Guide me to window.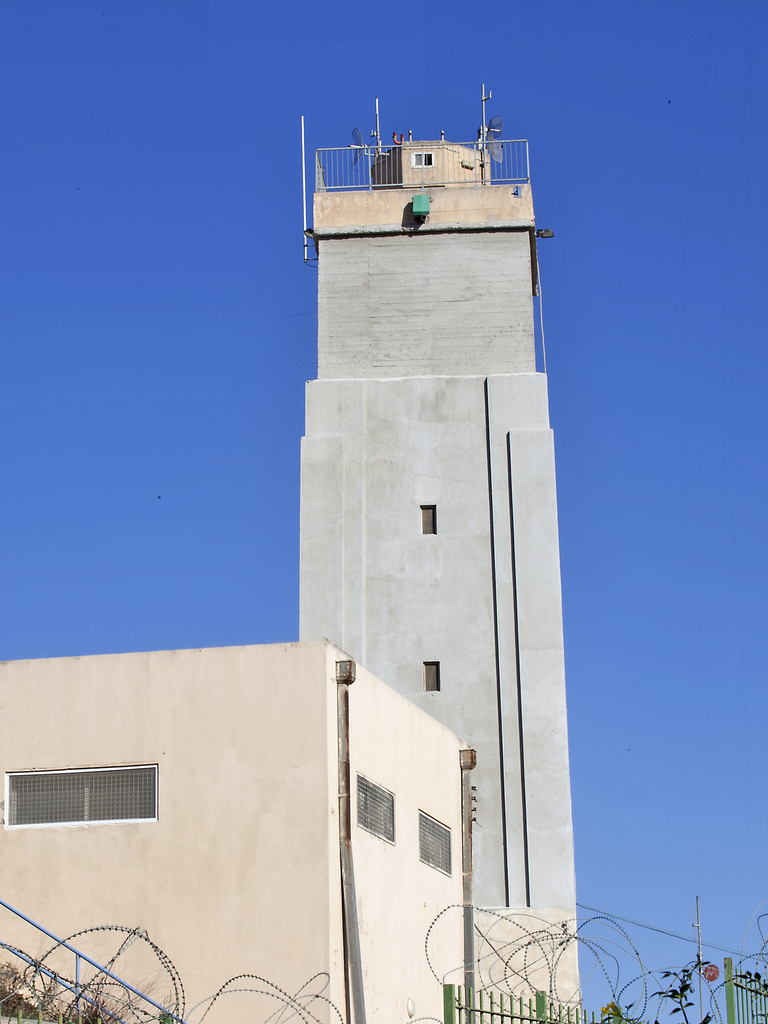
Guidance: (left=415, top=806, right=462, bottom=876).
